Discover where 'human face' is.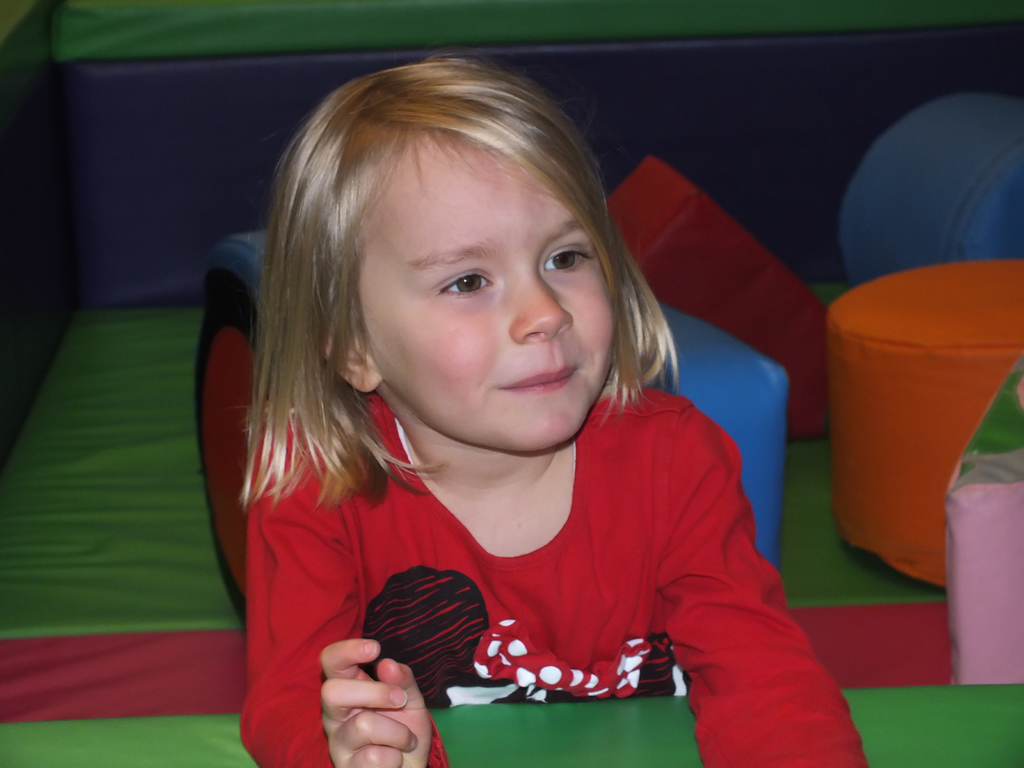
Discovered at bbox=[353, 132, 634, 447].
